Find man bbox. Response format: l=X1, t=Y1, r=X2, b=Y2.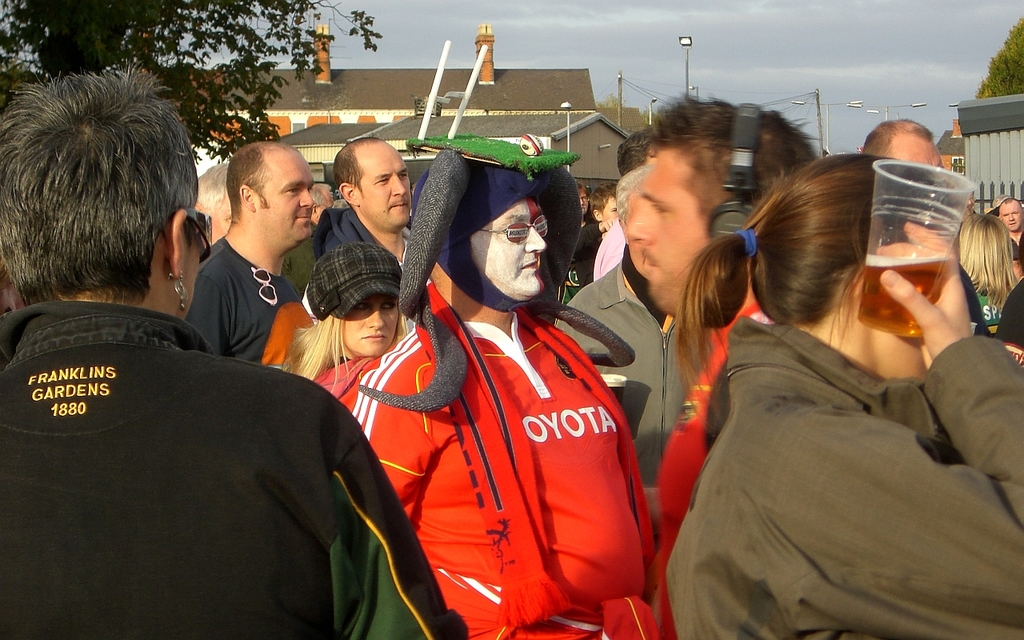
l=189, t=138, r=322, b=358.
